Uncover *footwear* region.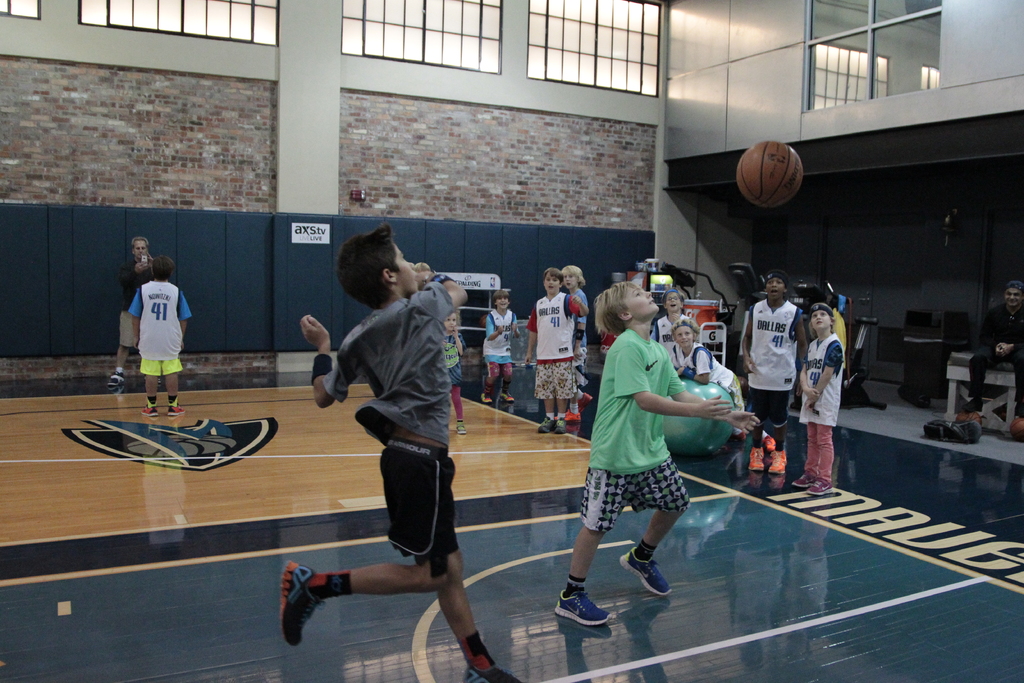
Uncovered: l=499, t=391, r=516, b=406.
